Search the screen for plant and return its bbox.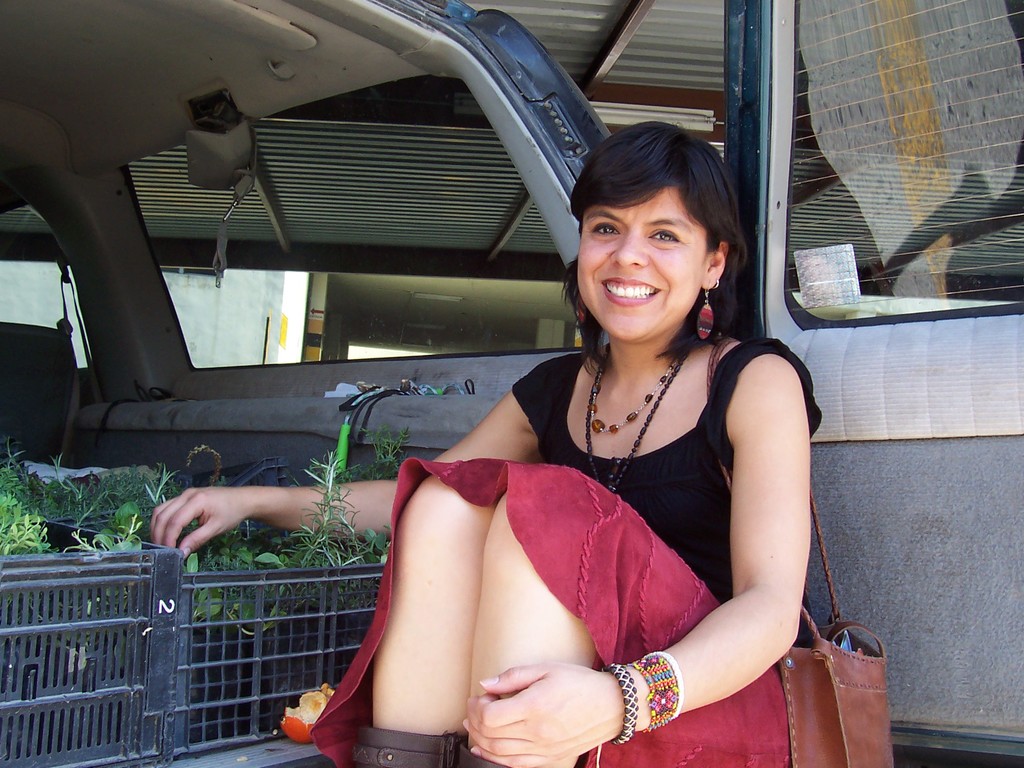
Found: Rect(353, 412, 412, 565).
